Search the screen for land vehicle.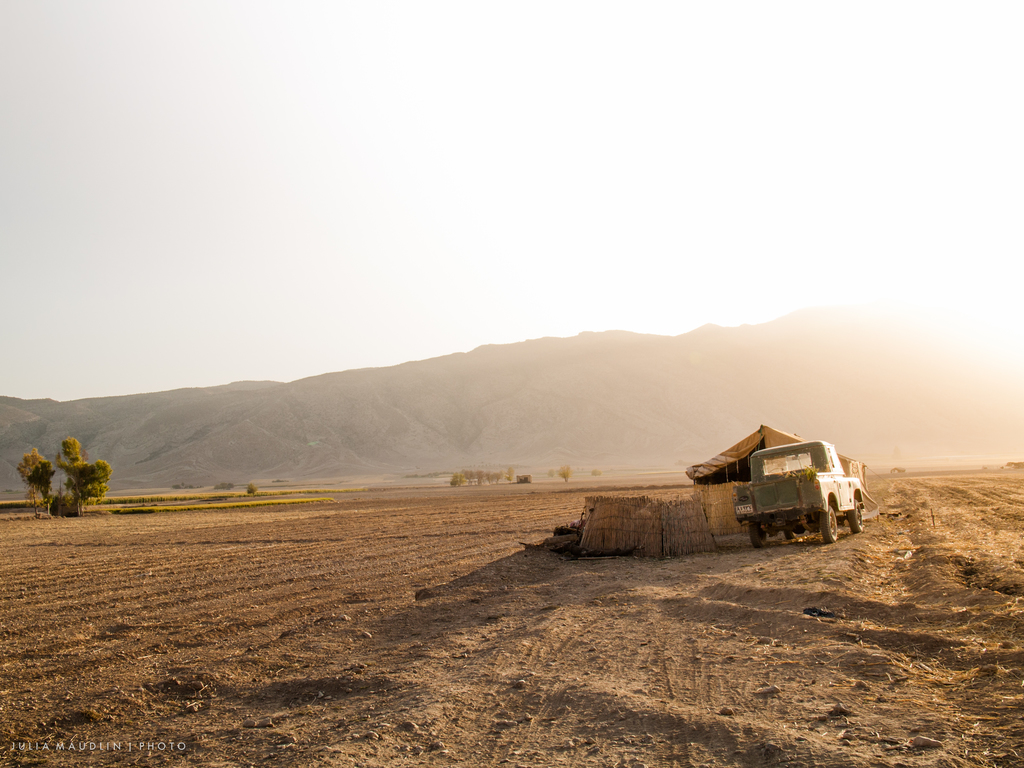
Found at [726,451,870,555].
